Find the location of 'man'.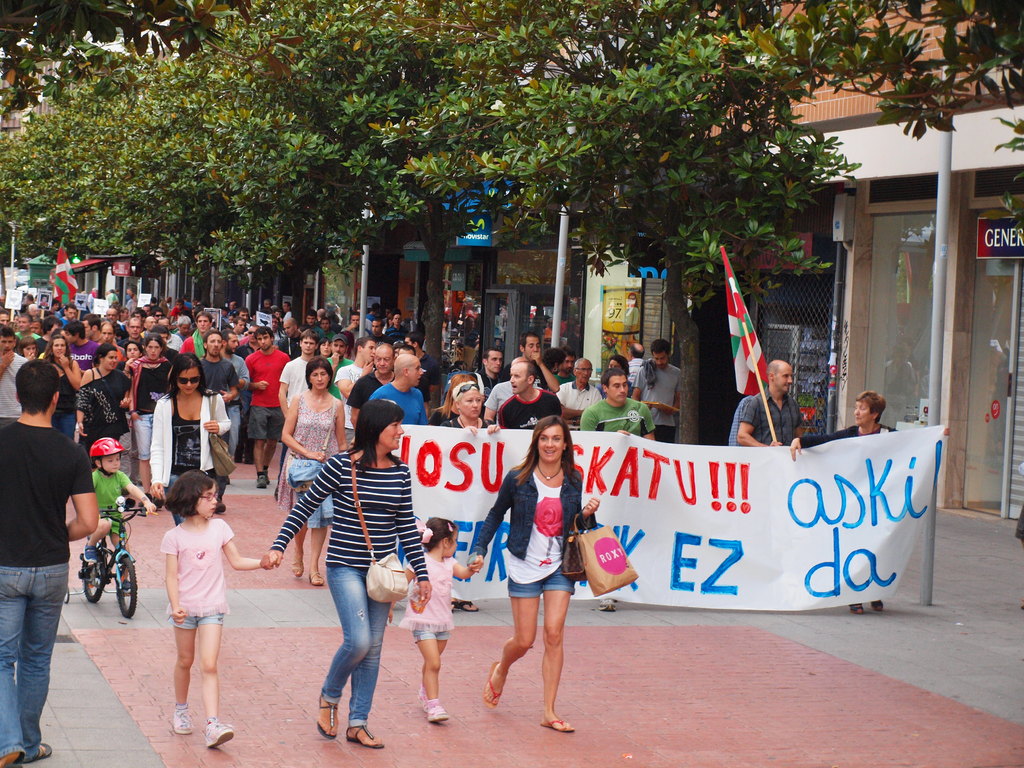
Location: (left=386, top=312, right=407, bottom=343).
